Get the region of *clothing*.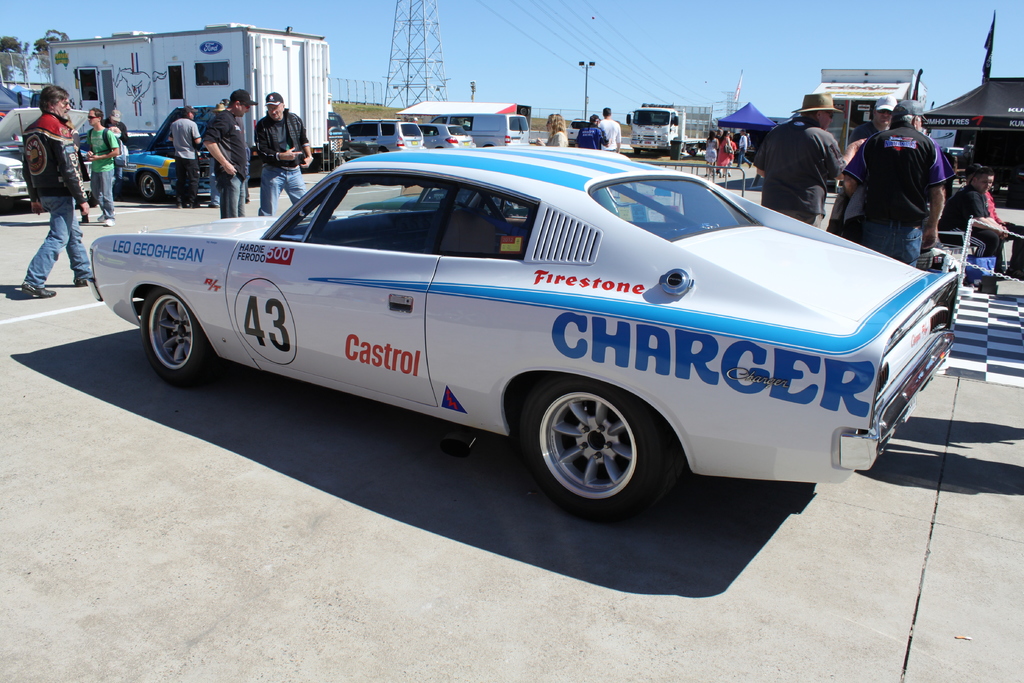
19:110:87:282.
